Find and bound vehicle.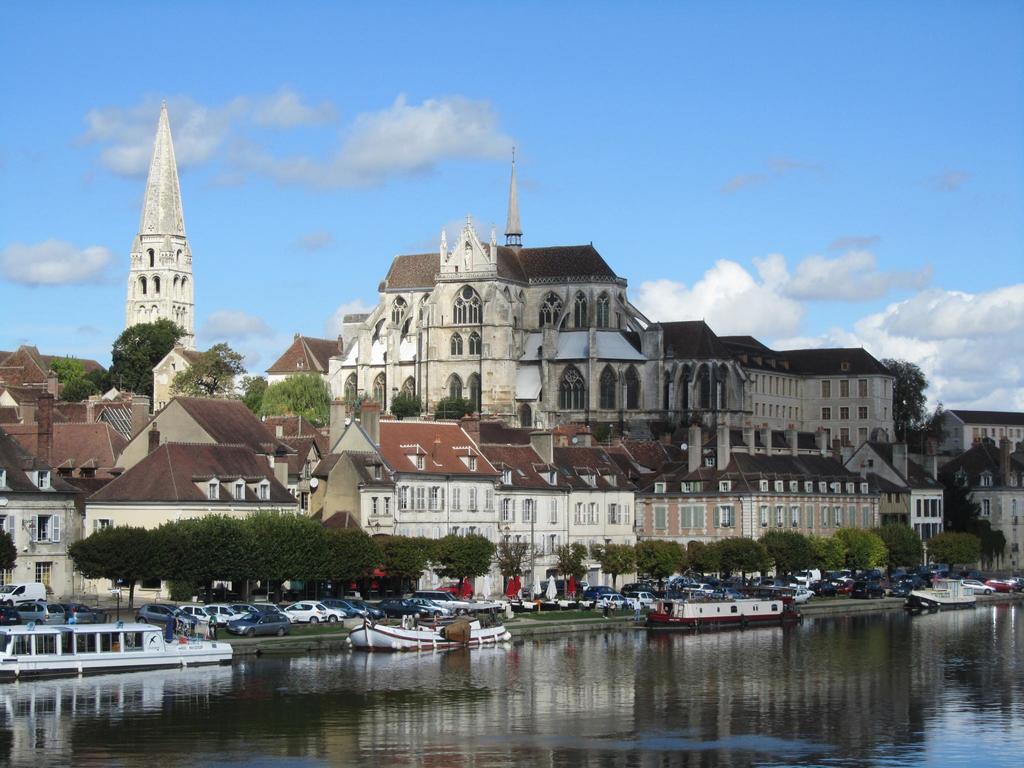
Bound: <bbox>207, 603, 244, 627</bbox>.
